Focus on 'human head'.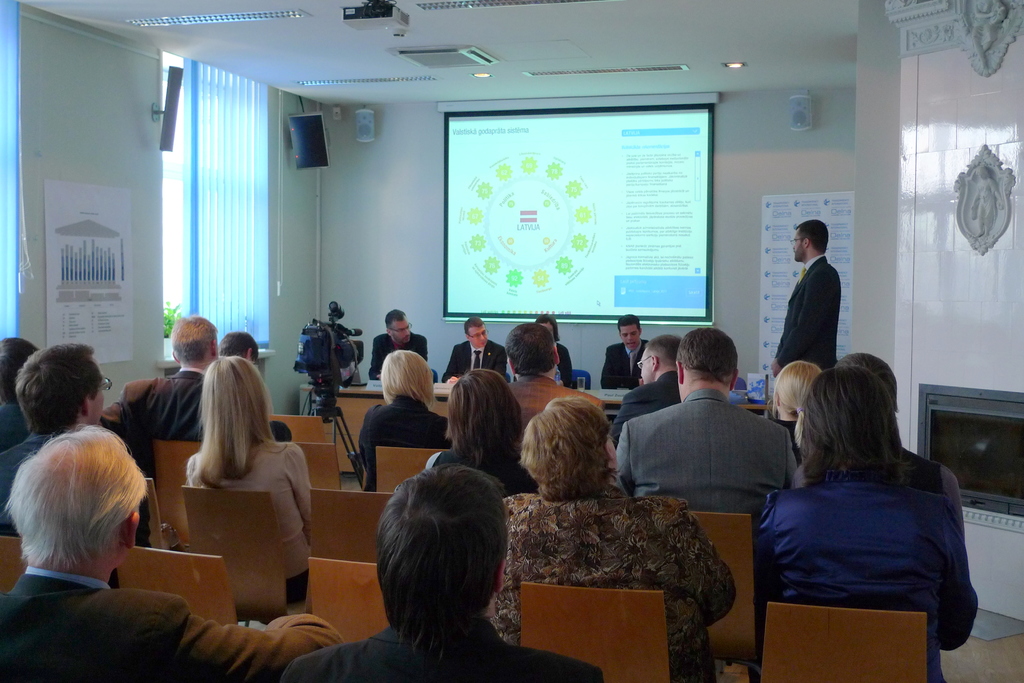
Focused at box=[680, 326, 740, 400].
